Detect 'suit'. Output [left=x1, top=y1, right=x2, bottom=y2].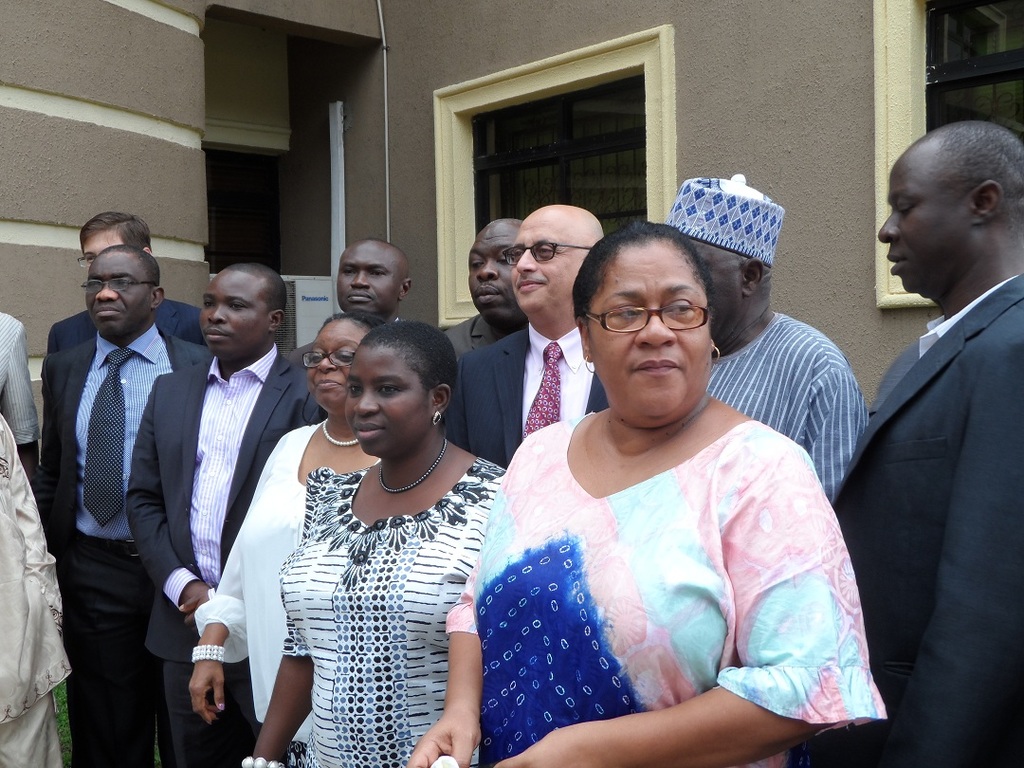
[left=791, top=268, right=1023, bottom=767].
